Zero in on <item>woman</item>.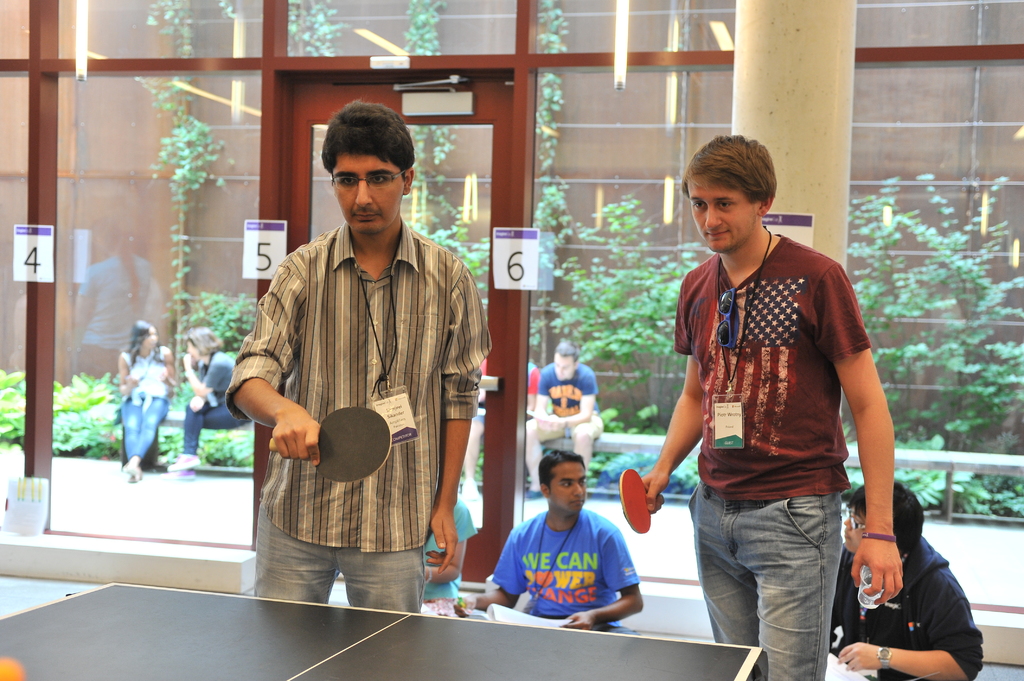
Zeroed in: [165,327,252,479].
